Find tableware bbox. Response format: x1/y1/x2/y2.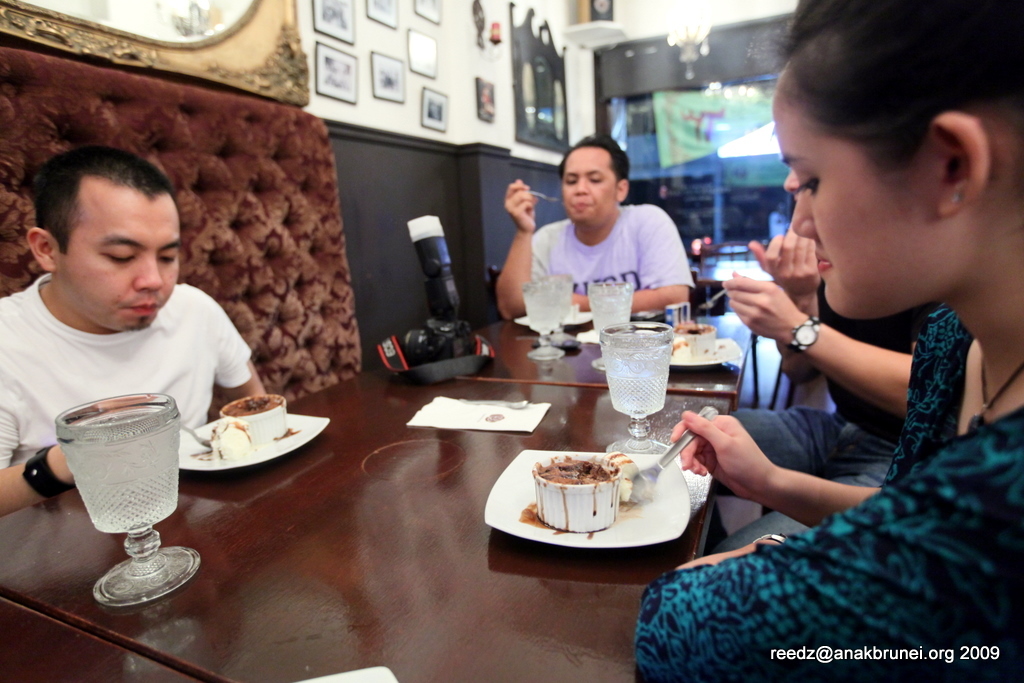
54/410/180/611.
